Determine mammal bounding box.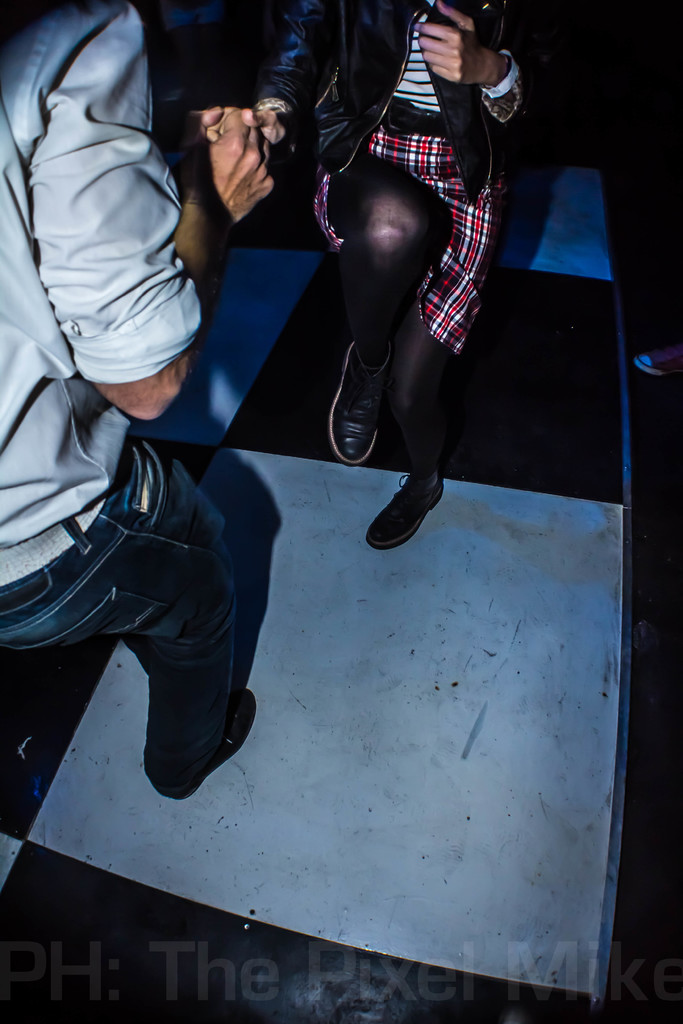
Determined: (x1=2, y1=1, x2=240, y2=602).
